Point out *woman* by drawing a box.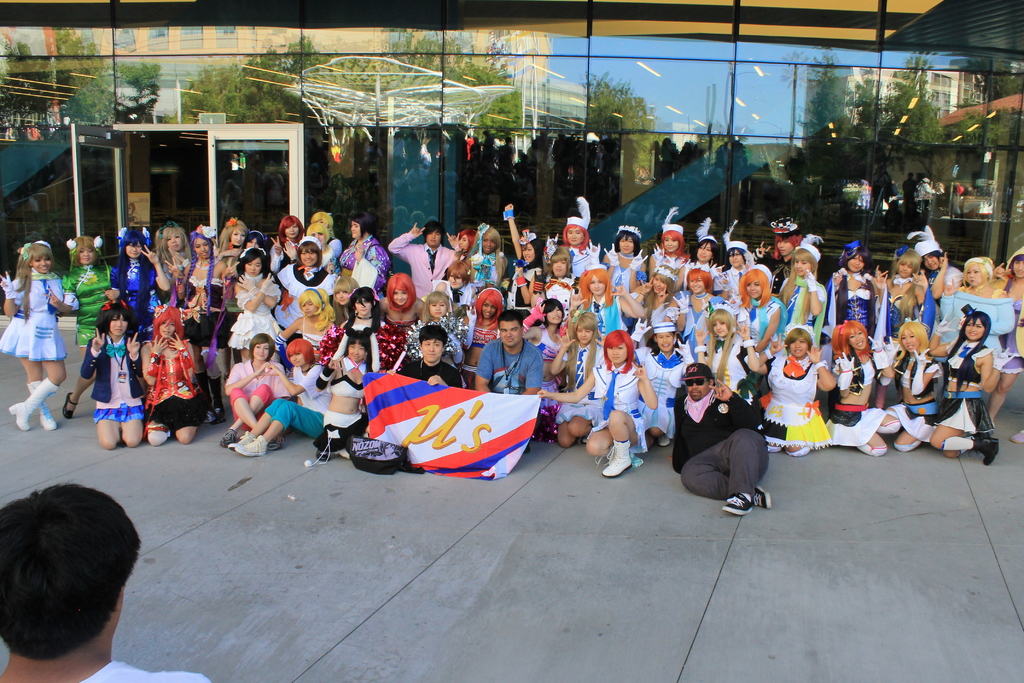
select_region(276, 282, 339, 352).
